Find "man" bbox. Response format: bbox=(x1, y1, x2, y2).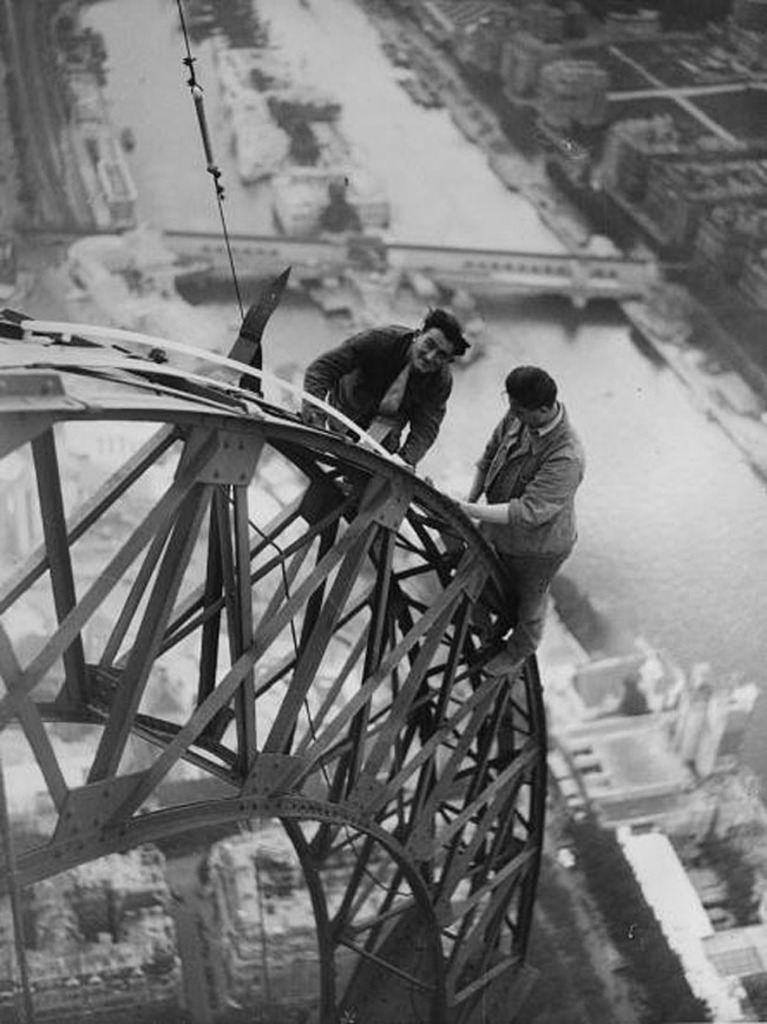
bbox=(446, 344, 607, 662).
